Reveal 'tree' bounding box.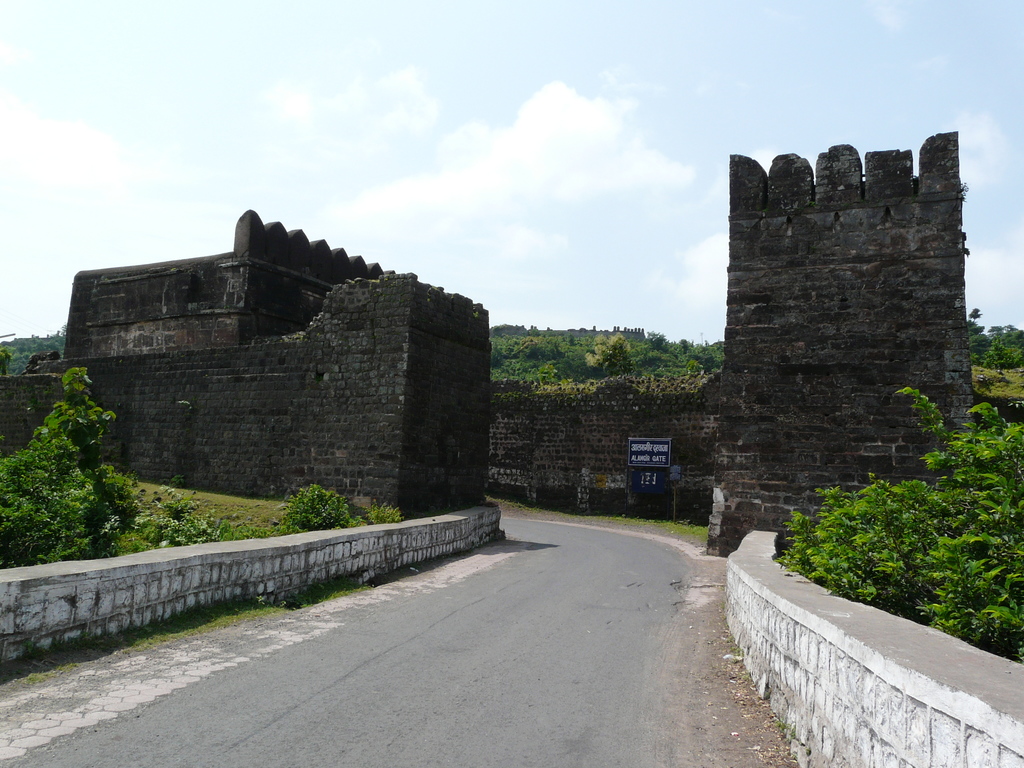
Revealed: {"left": 776, "top": 388, "right": 1023, "bottom": 662}.
